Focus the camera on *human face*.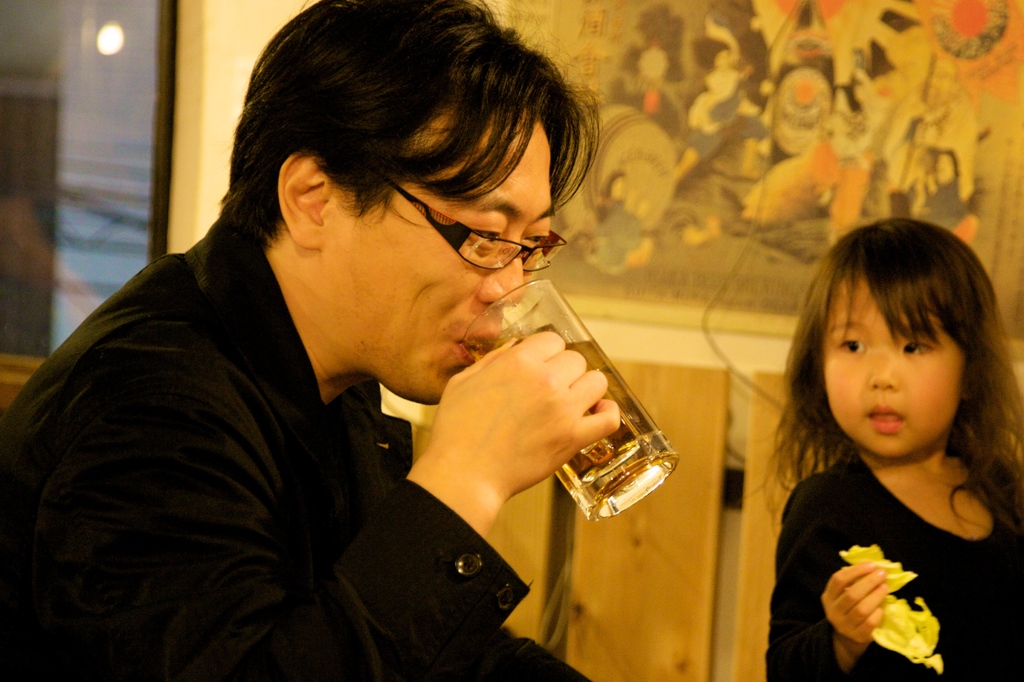
Focus region: crop(822, 258, 963, 456).
